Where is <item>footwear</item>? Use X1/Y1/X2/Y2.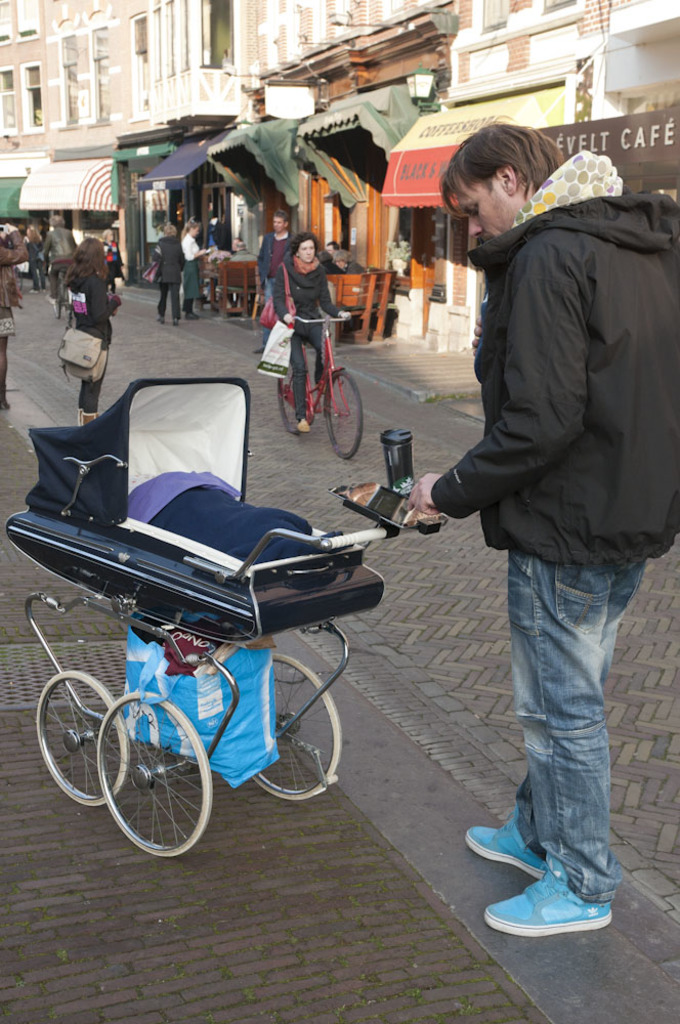
186/307/201/319.
